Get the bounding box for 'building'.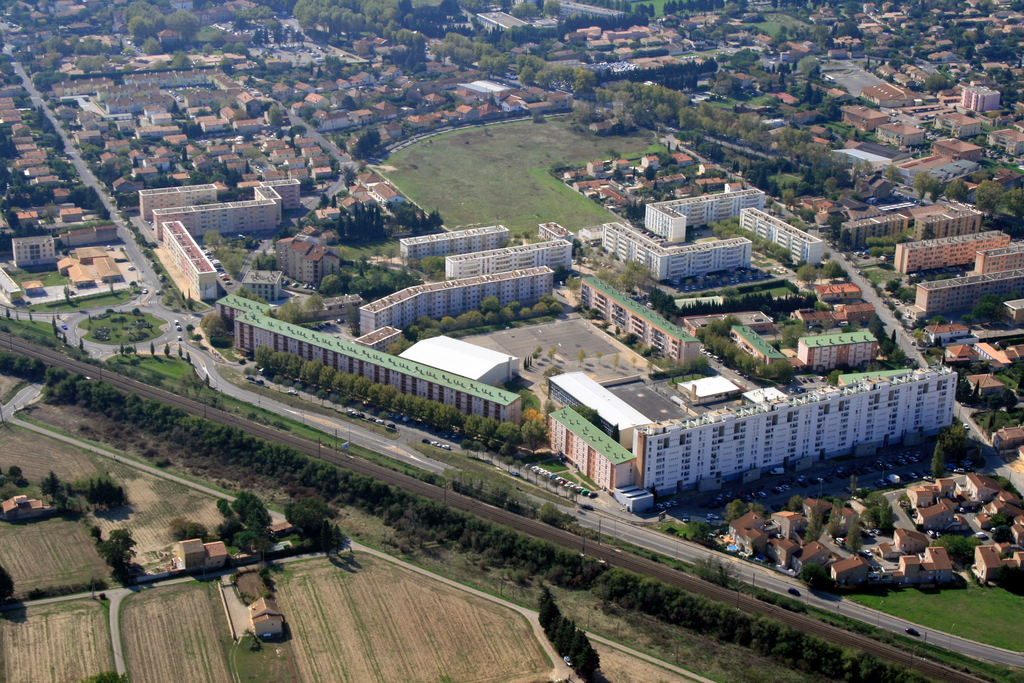
(882, 124, 924, 149).
